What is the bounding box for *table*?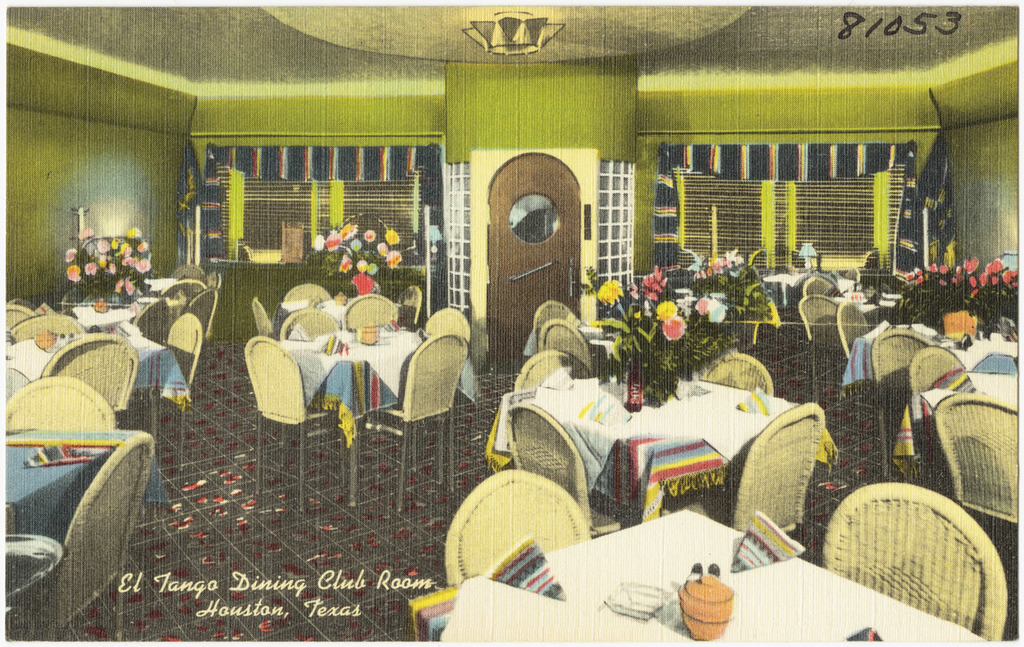
bbox=(496, 371, 799, 521).
